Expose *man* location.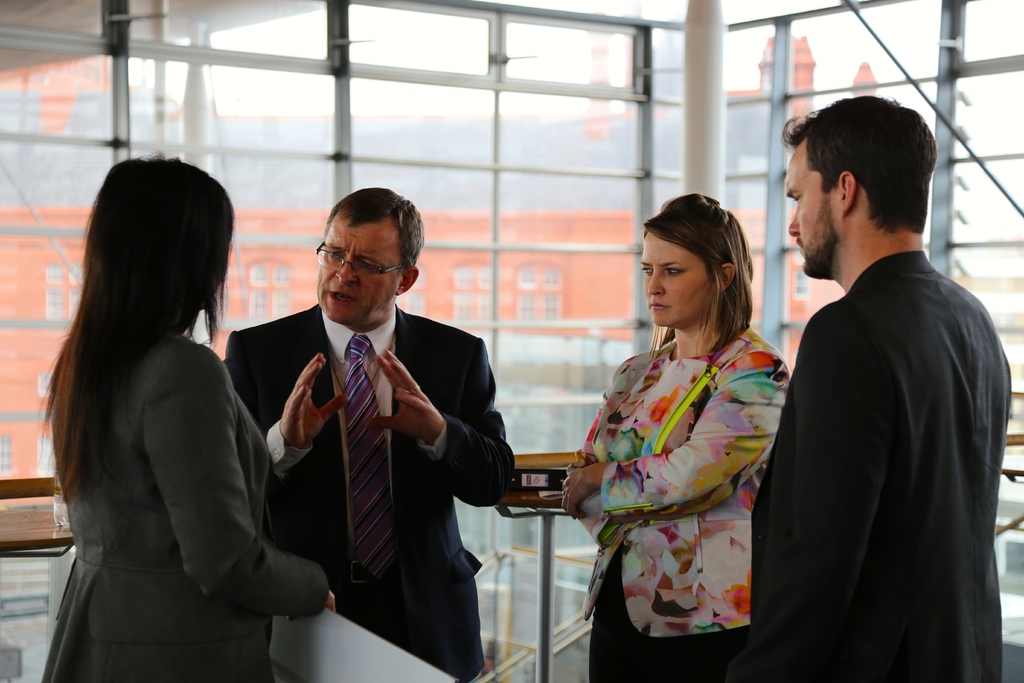
Exposed at BBox(755, 98, 1014, 682).
